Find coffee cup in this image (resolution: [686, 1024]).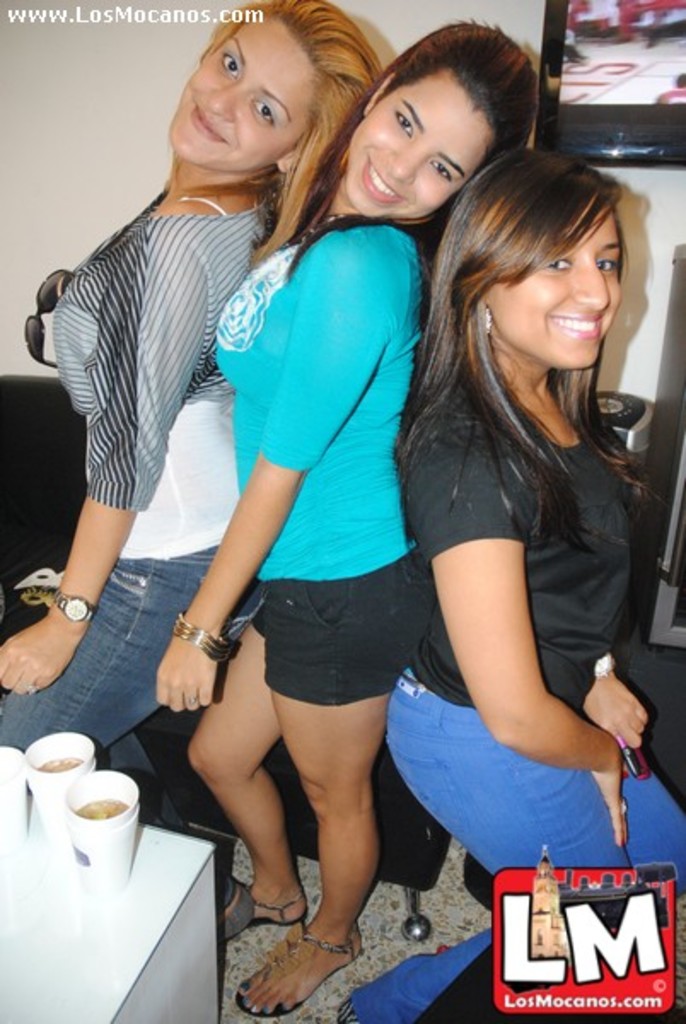
0:742:29:855.
